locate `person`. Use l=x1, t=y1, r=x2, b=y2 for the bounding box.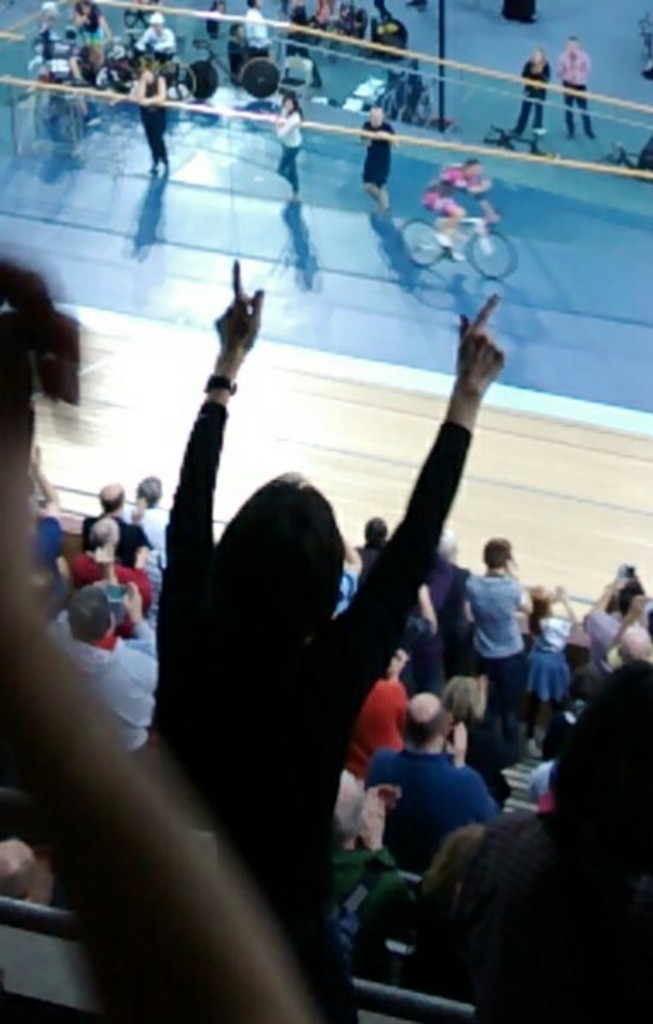
l=509, t=43, r=561, b=138.
